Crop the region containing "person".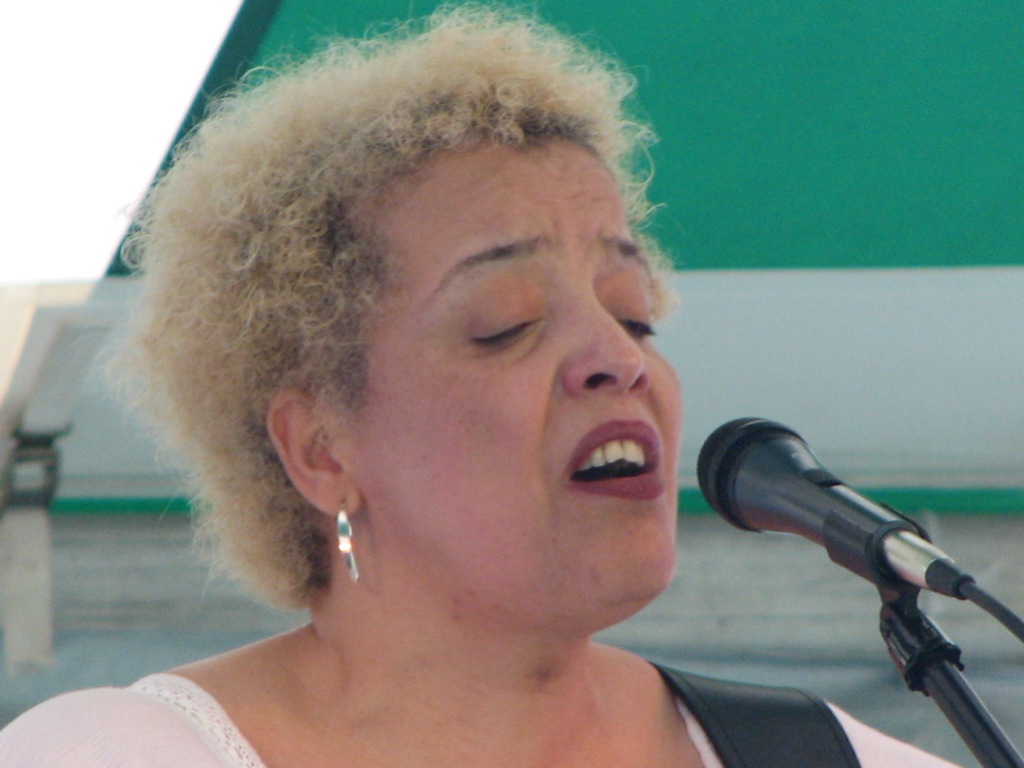
Crop region: select_region(0, 0, 978, 767).
